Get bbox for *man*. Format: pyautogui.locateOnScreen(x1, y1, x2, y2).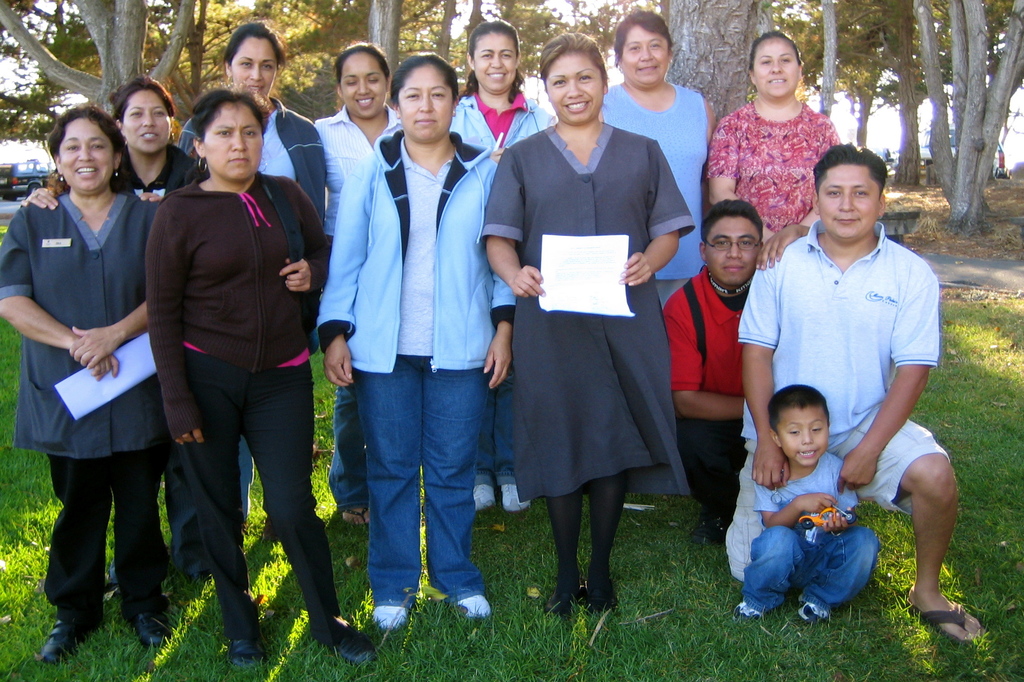
pyautogui.locateOnScreen(661, 200, 745, 545).
